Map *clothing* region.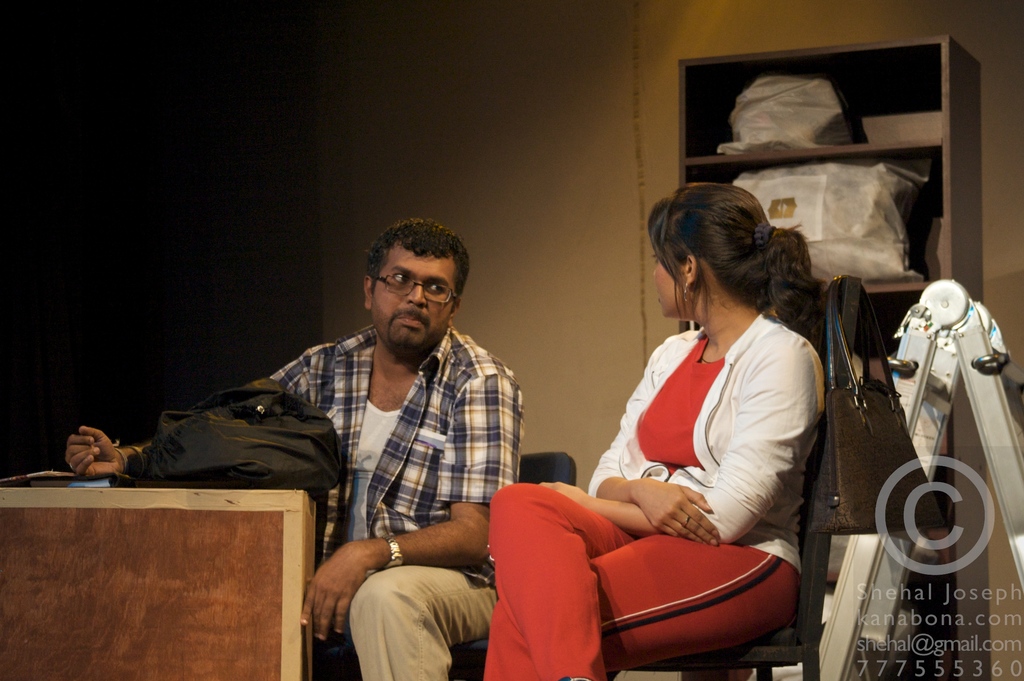
Mapped to BBox(242, 270, 528, 657).
